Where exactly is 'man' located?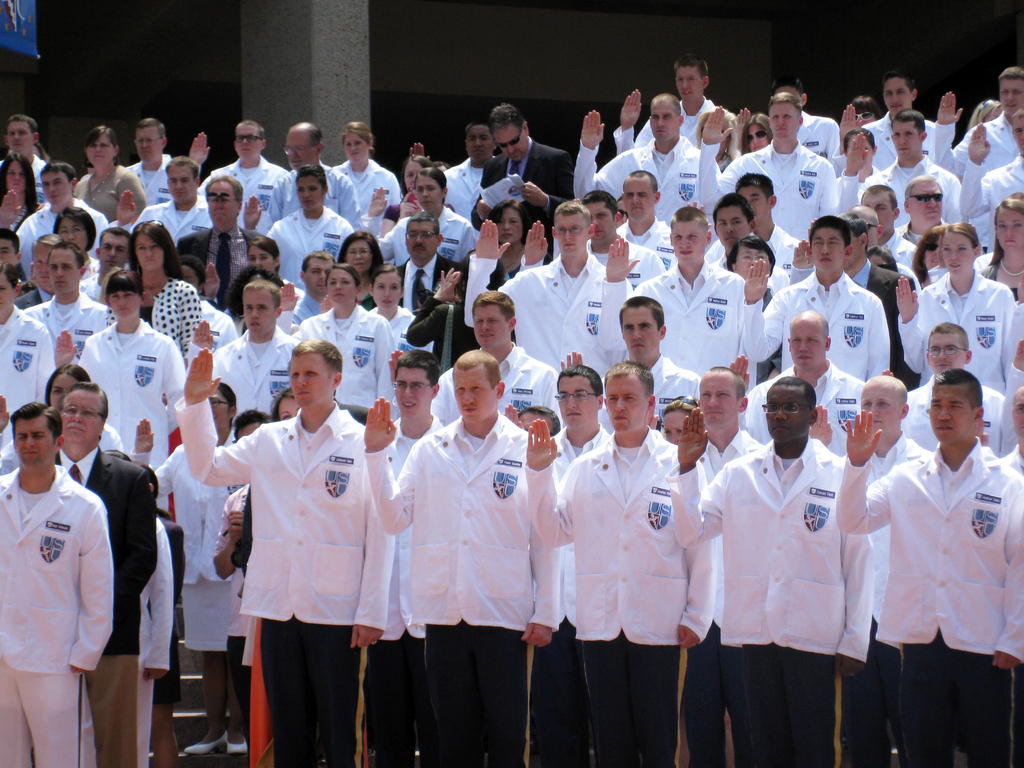
Its bounding box is 664:376:872:767.
